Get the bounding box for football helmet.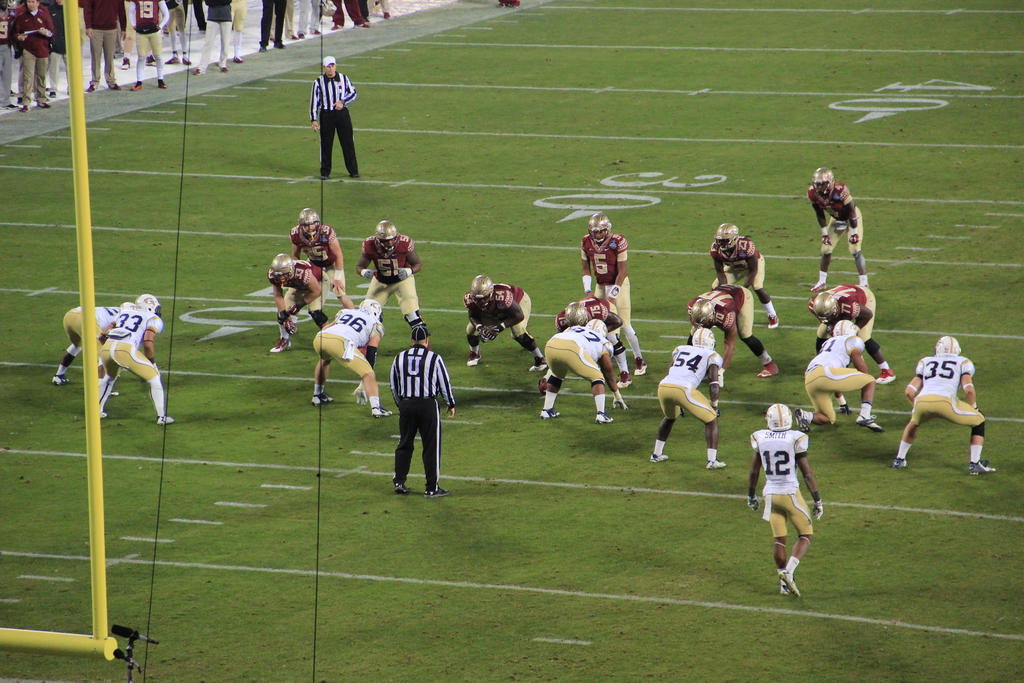
bbox=[296, 208, 320, 241].
